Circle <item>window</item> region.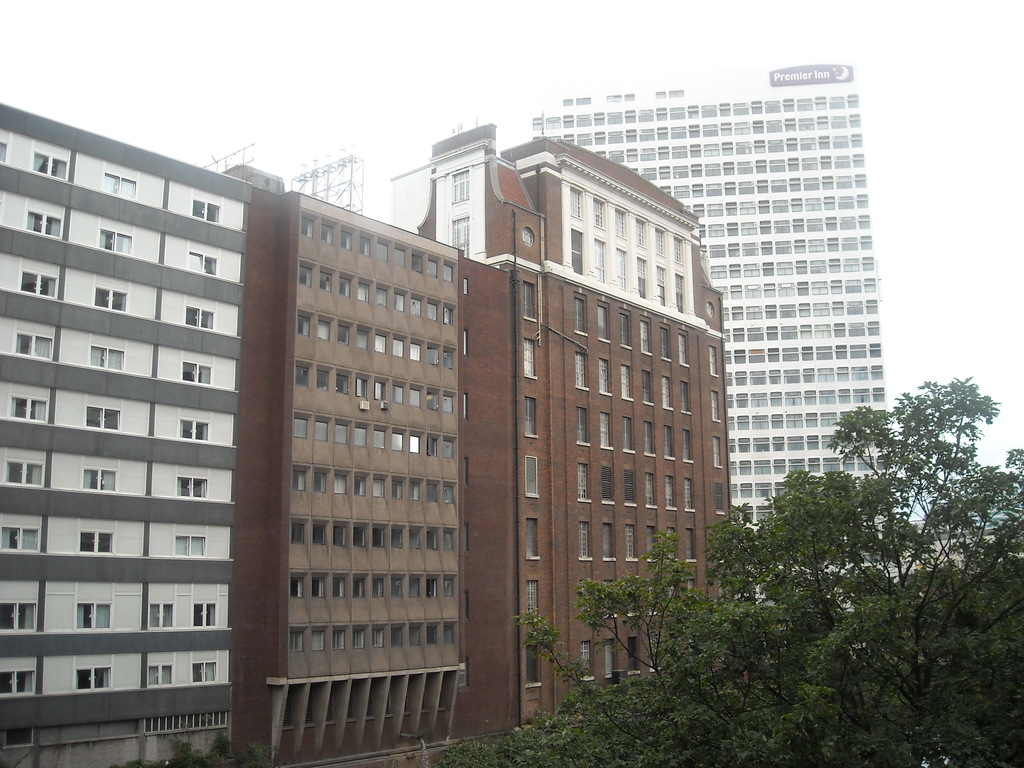
Region: (394, 246, 402, 266).
